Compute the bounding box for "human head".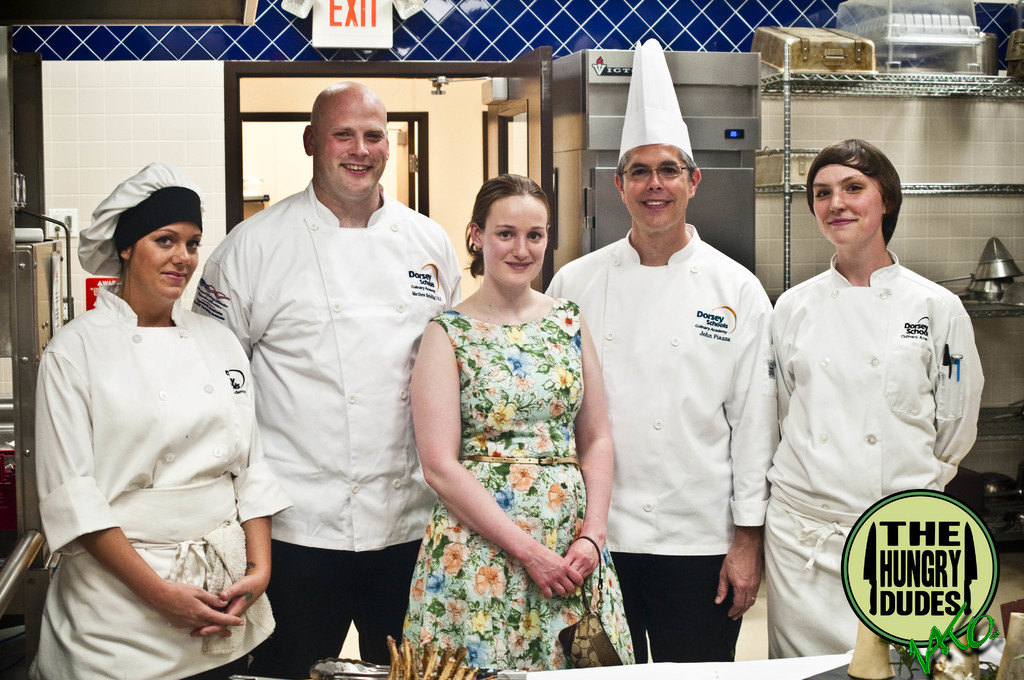
<box>616,40,697,232</box>.
